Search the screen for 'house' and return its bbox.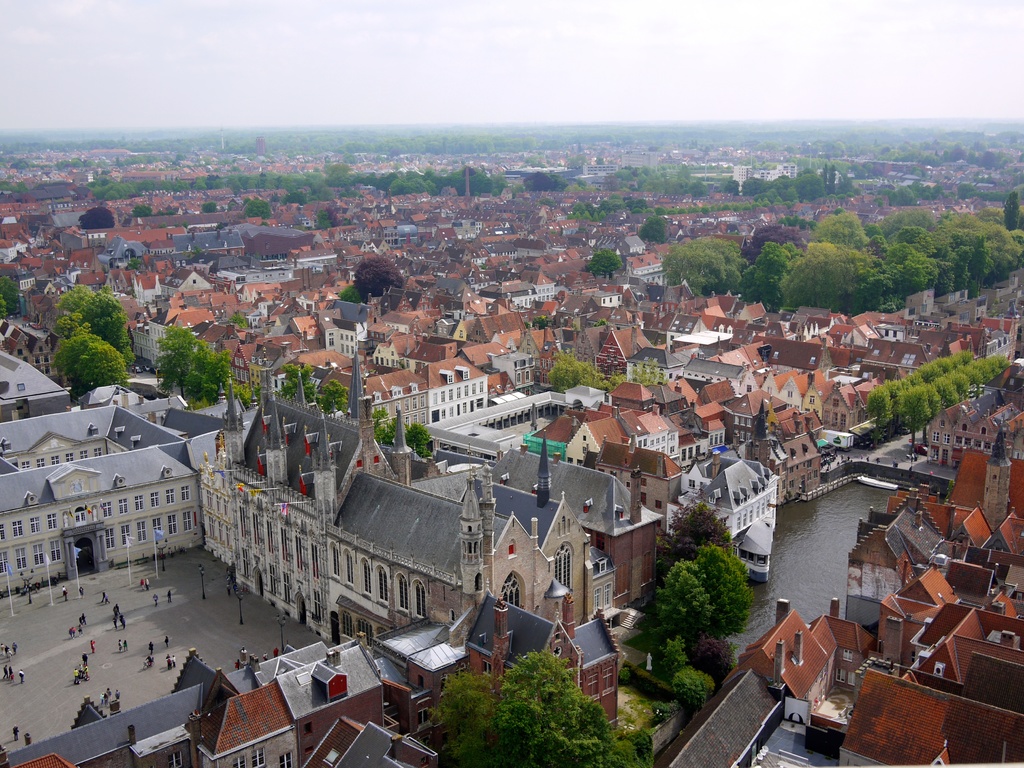
Found: (403,212,426,235).
